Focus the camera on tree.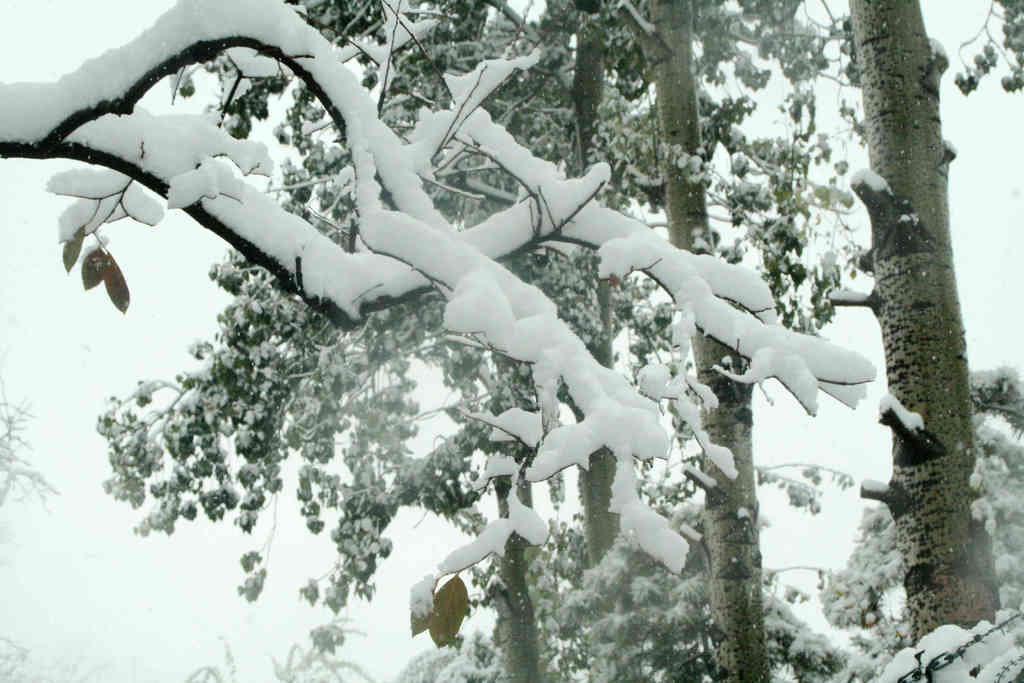
Focus region: <bbox>825, 0, 1007, 647</bbox>.
